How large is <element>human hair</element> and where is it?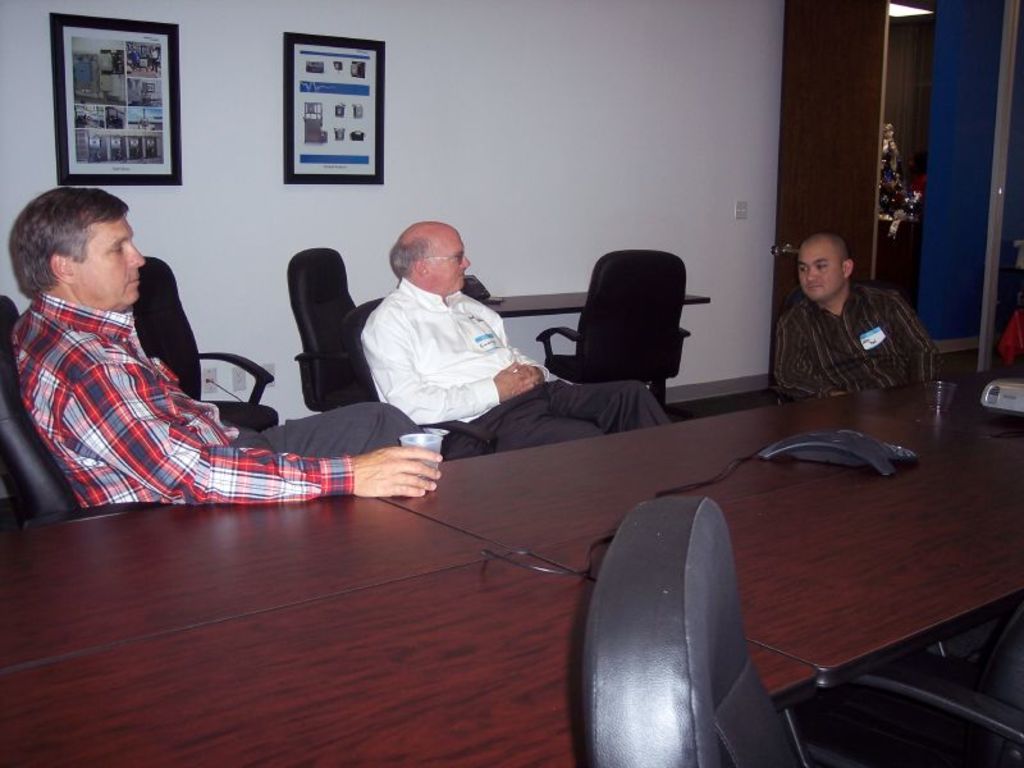
Bounding box: select_region(388, 234, 429, 279).
